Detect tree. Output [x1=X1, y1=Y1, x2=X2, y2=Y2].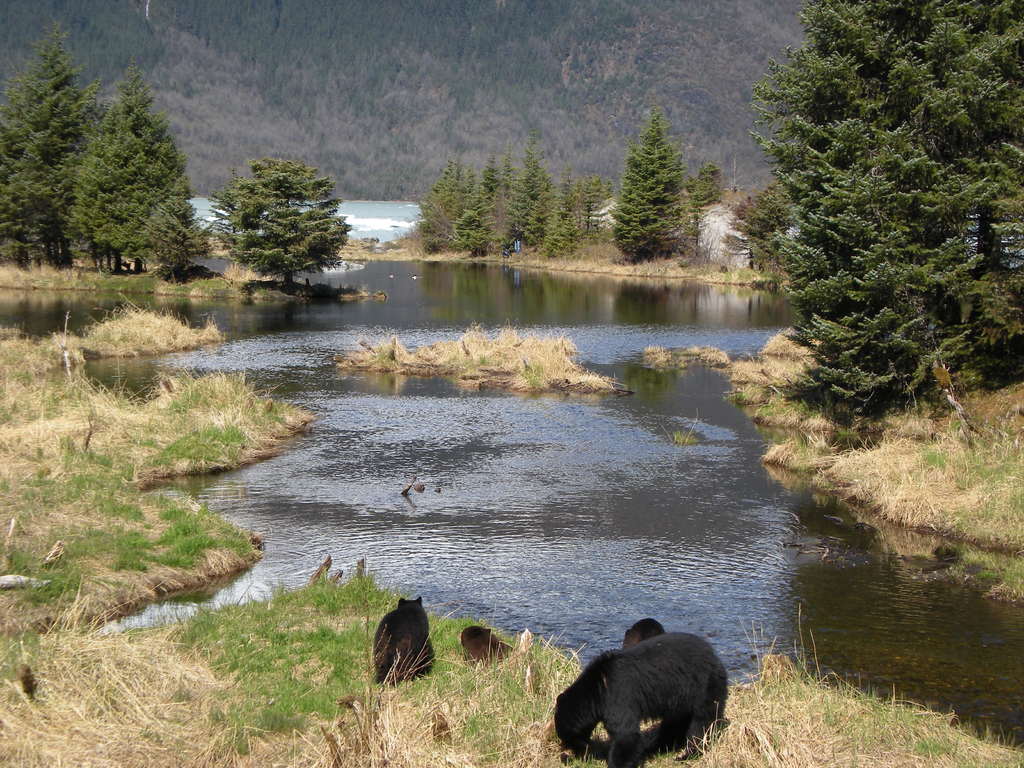
[x1=451, y1=182, x2=501, y2=259].
